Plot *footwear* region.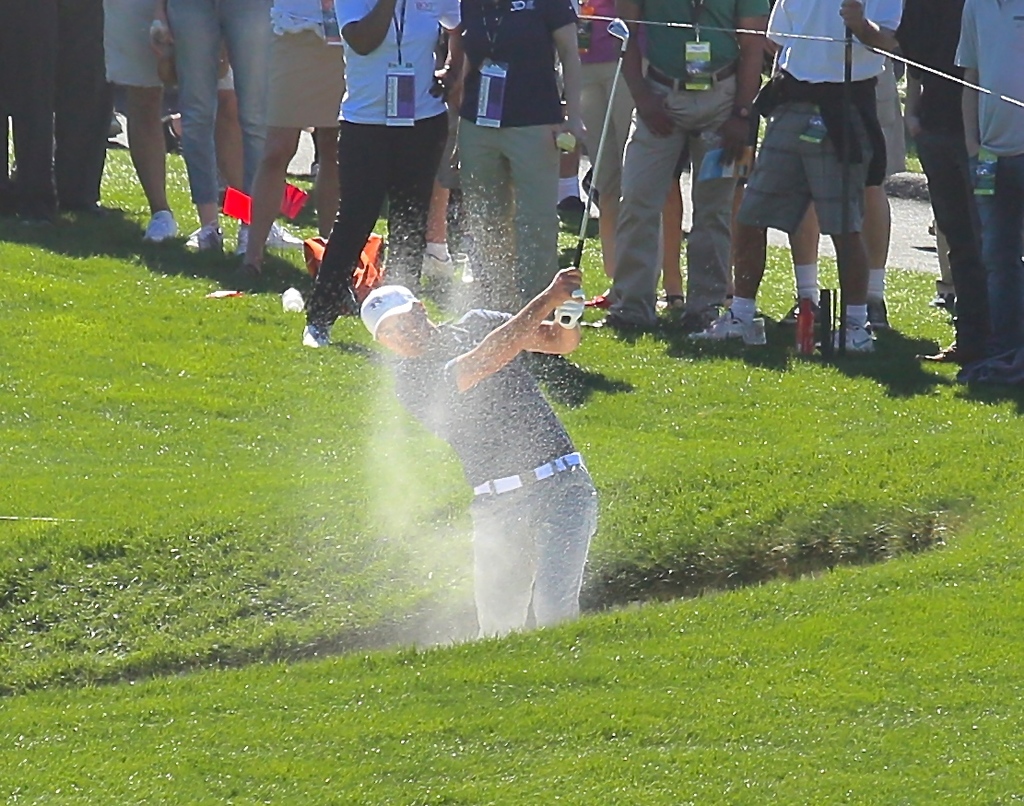
Plotted at 559 193 583 236.
